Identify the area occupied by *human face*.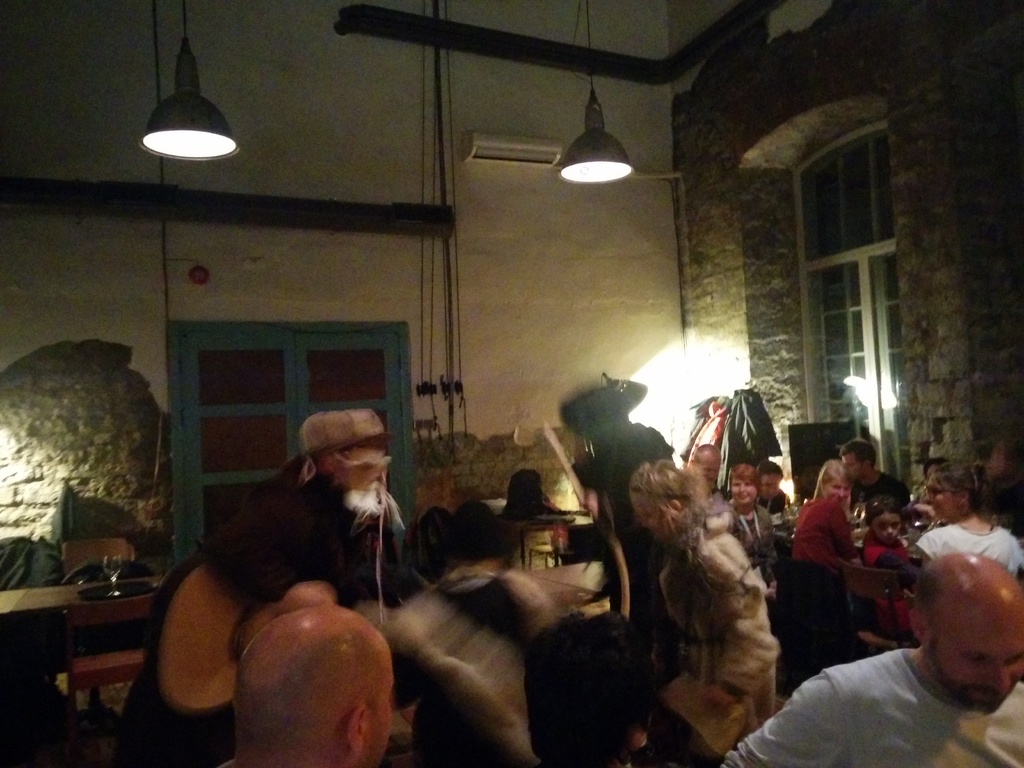
Area: [left=636, top=511, right=664, bottom=538].
